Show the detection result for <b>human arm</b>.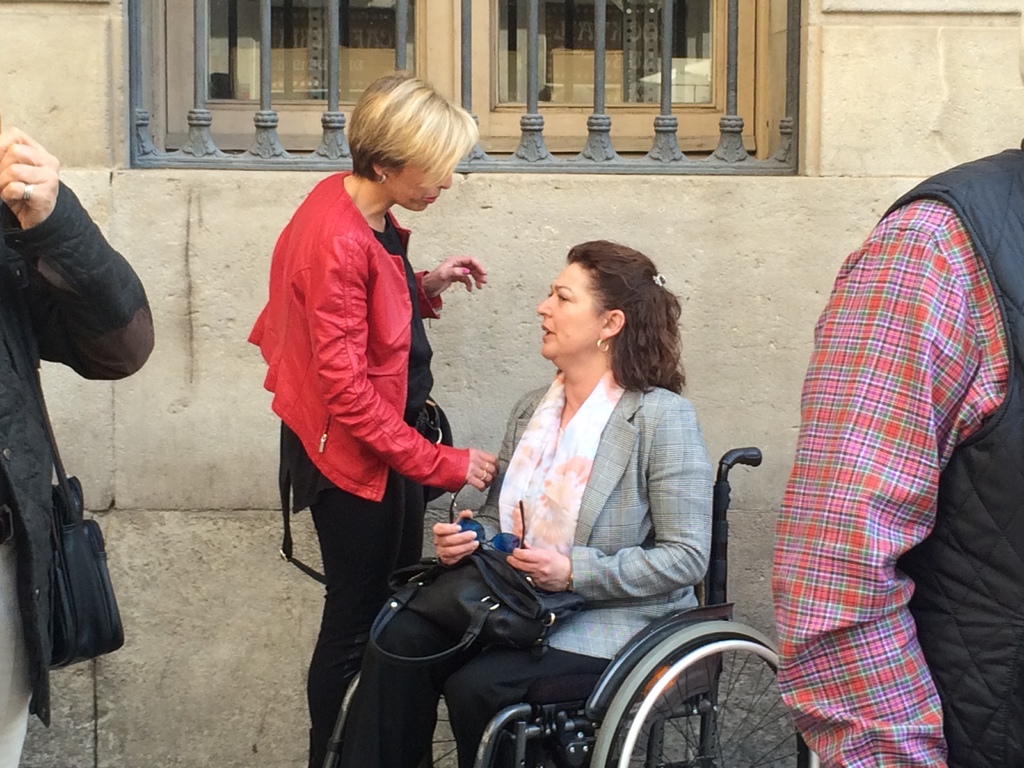
select_region(407, 252, 489, 319).
